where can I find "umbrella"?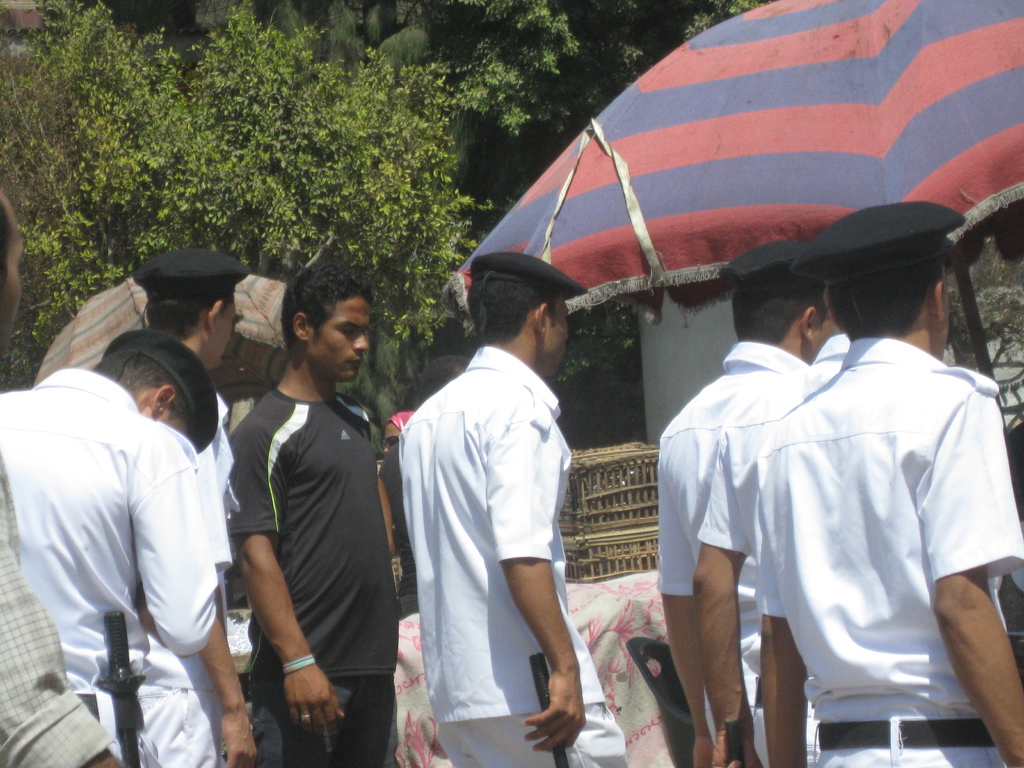
You can find it at rect(442, 1, 1023, 408).
